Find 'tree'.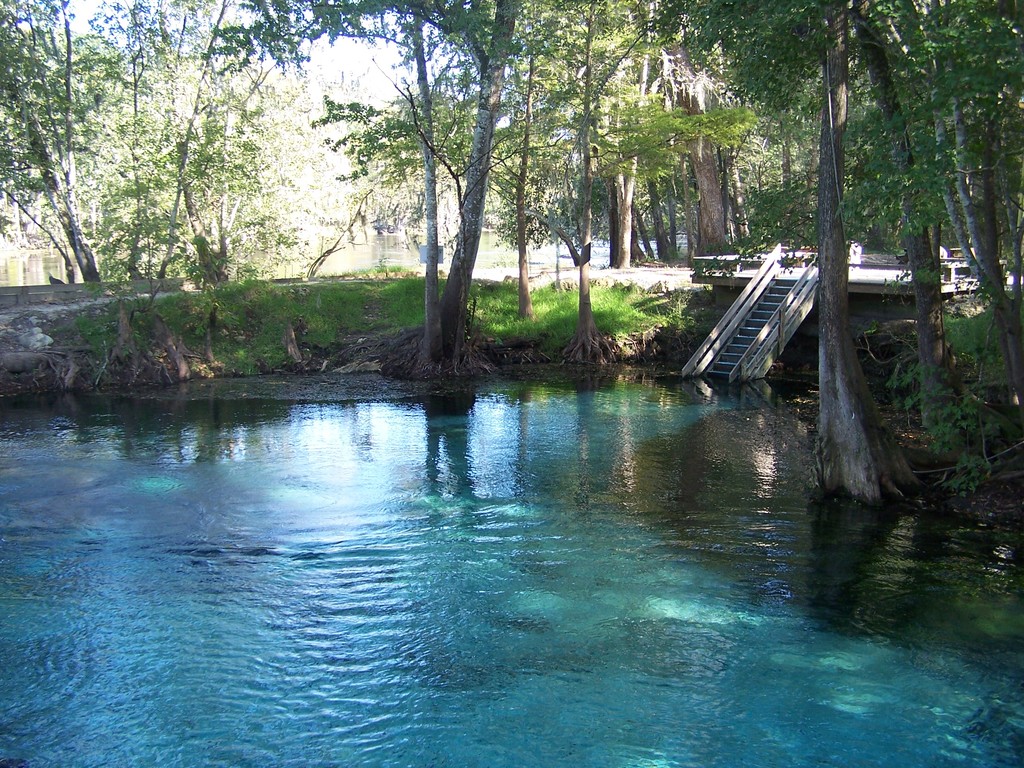
[left=0, top=0, right=142, bottom=284].
